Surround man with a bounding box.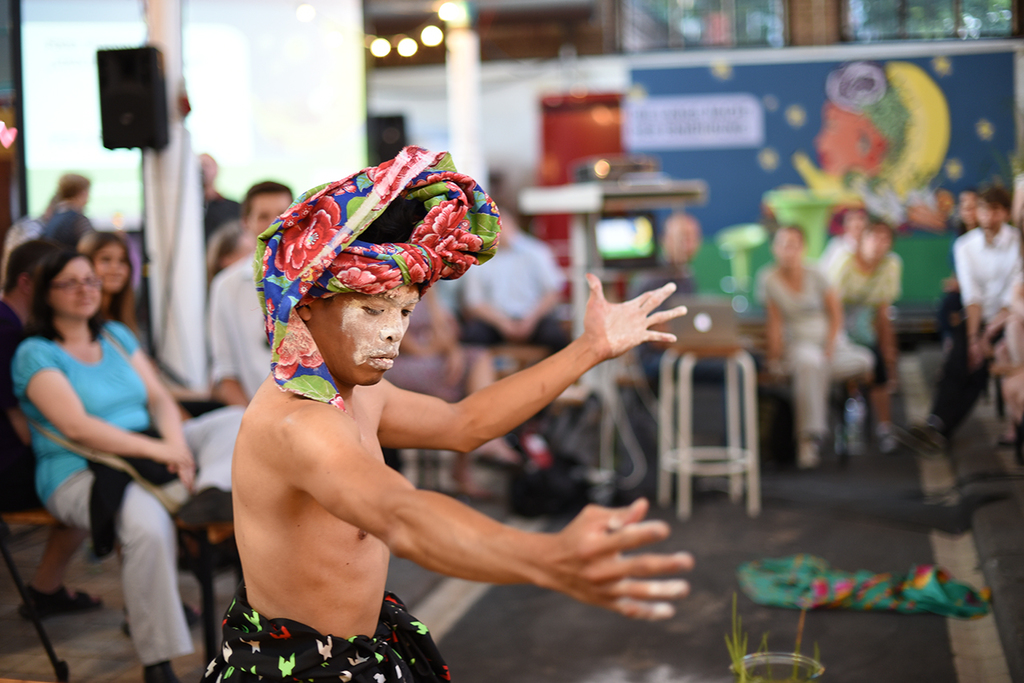
<region>457, 202, 574, 355</region>.
